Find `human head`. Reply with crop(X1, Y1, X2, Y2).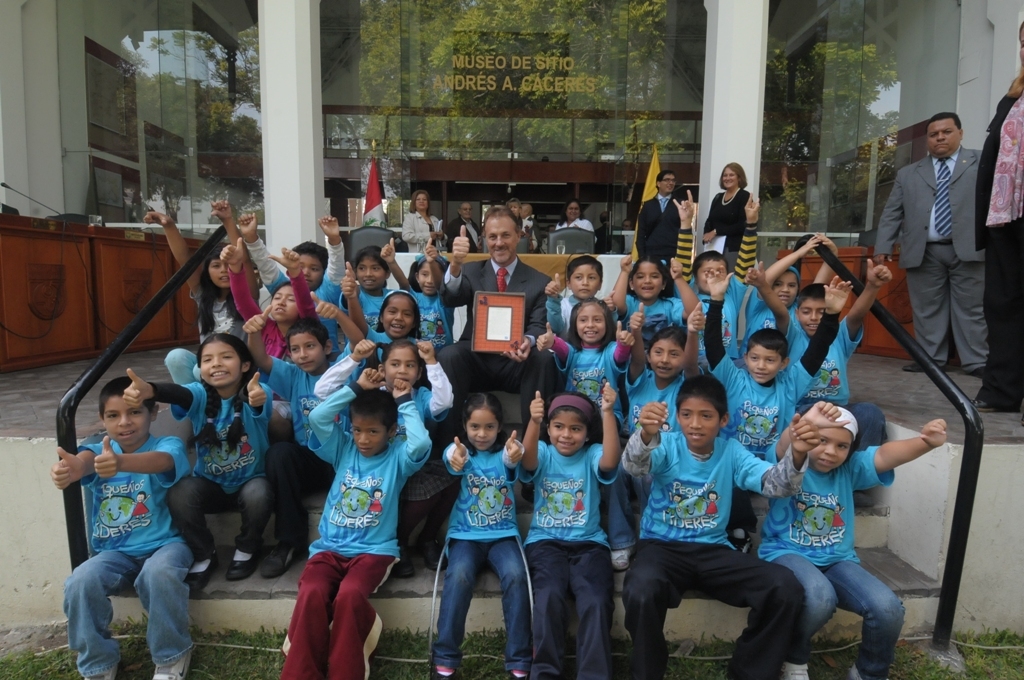
crop(289, 319, 336, 374).
